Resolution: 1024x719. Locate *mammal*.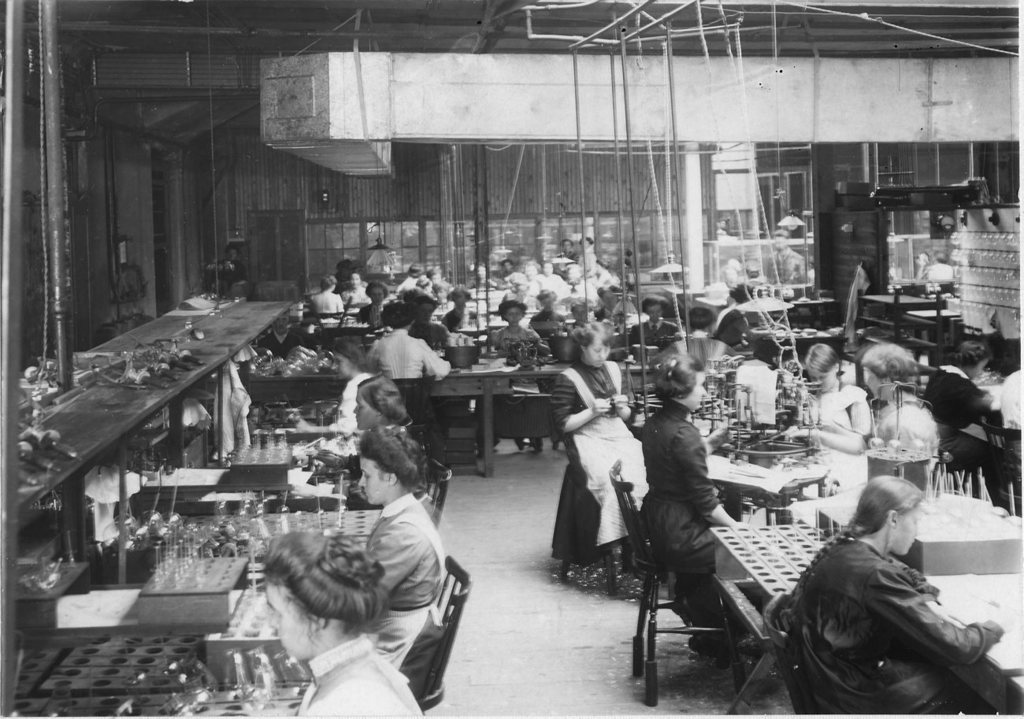
(206, 532, 422, 710).
